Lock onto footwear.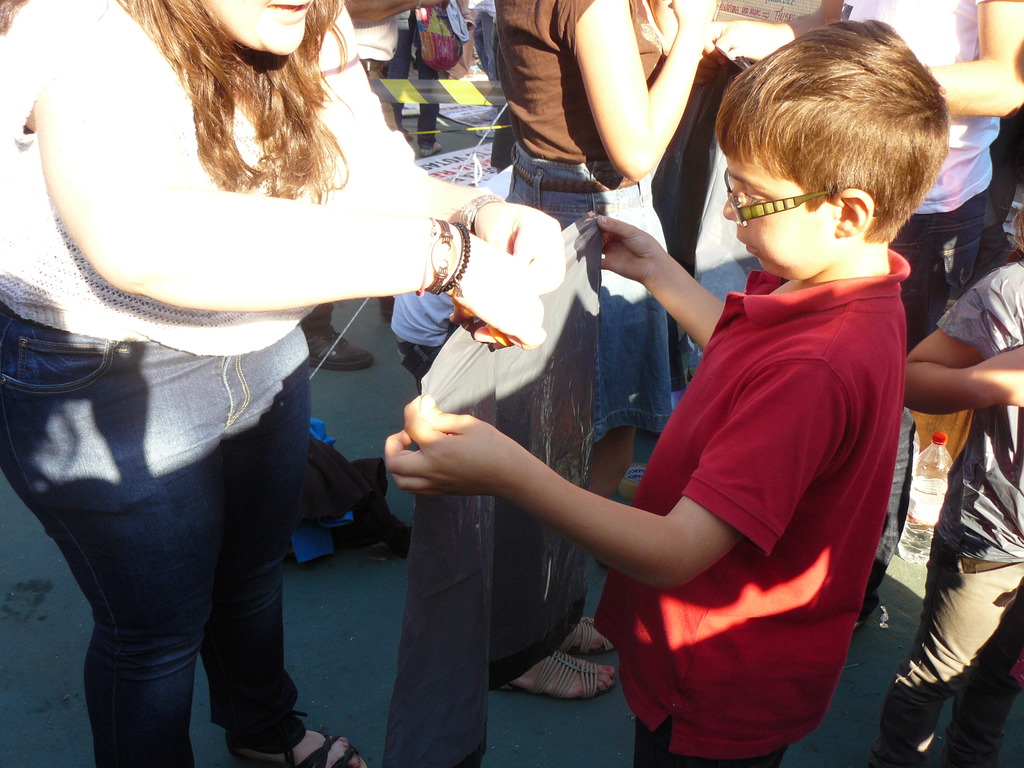
Locked: bbox=(556, 614, 614, 657).
